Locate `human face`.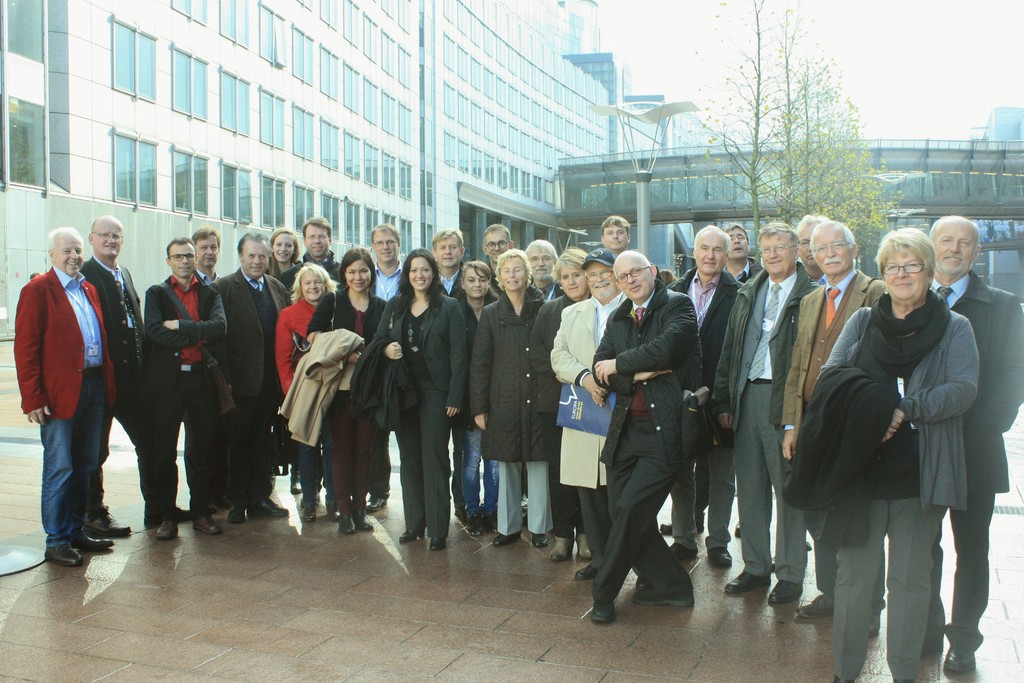
Bounding box: 367,230,399,263.
